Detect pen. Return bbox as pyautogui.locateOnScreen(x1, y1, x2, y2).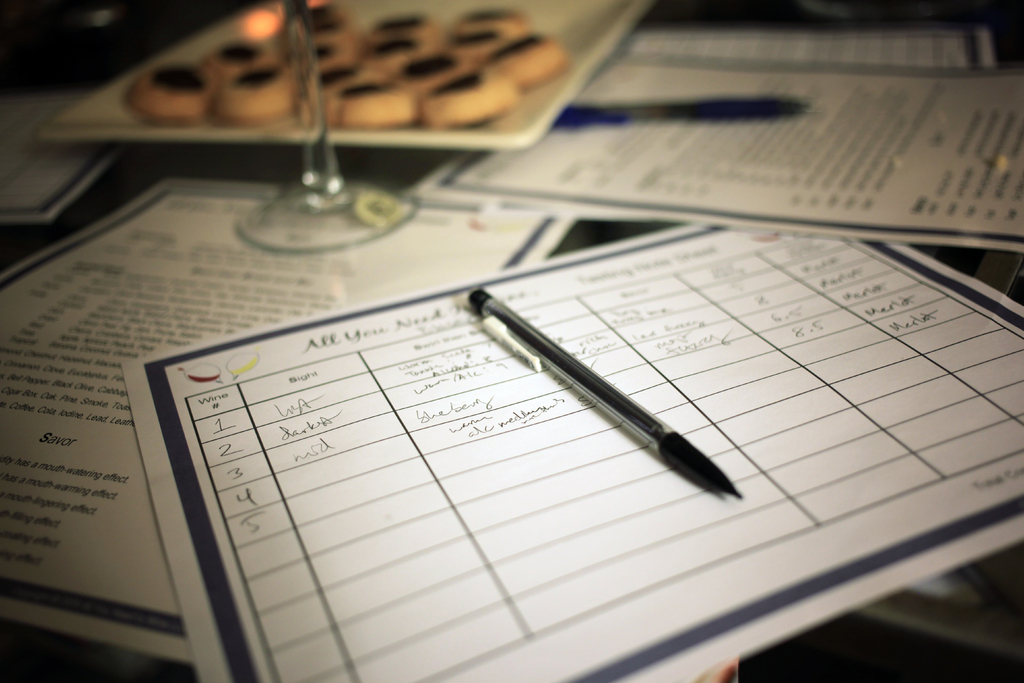
pyautogui.locateOnScreen(468, 292, 740, 504).
